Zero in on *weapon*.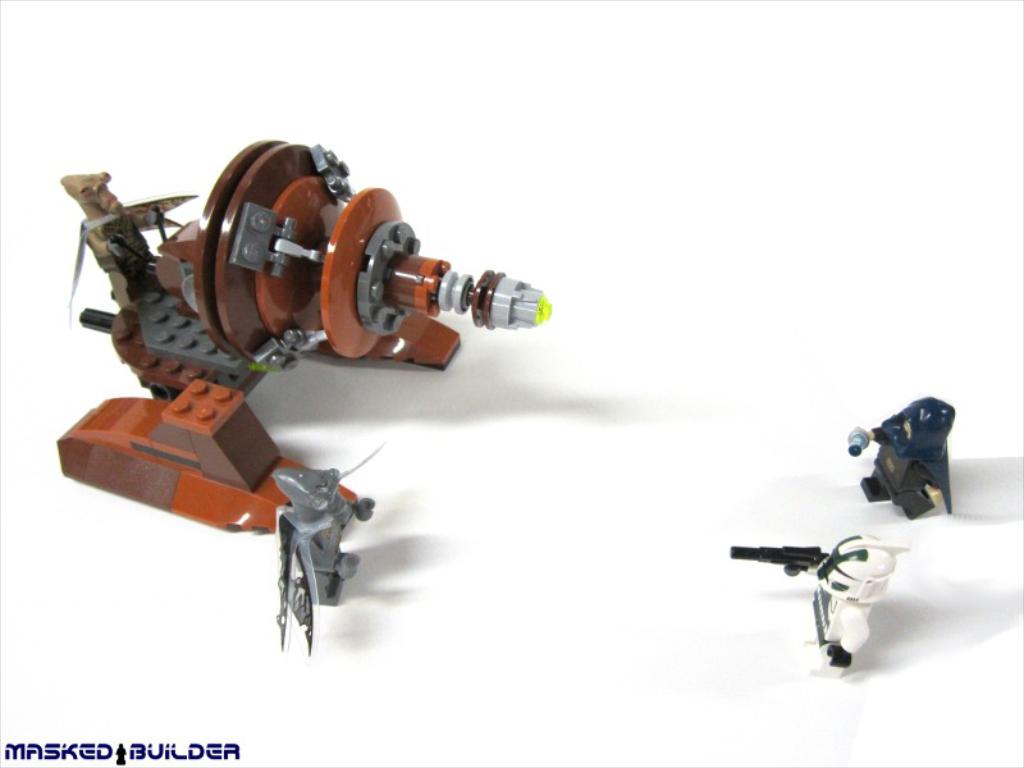
Zeroed in: bbox(728, 547, 836, 579).
